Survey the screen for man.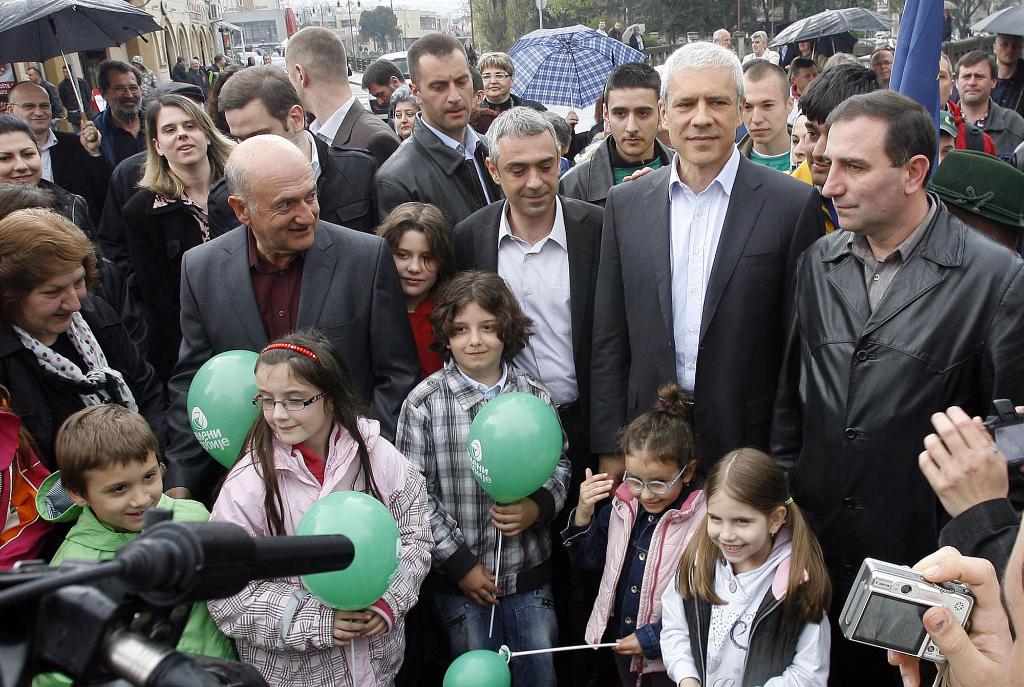
Survey found: bbox(598, 17, 607, 33).
